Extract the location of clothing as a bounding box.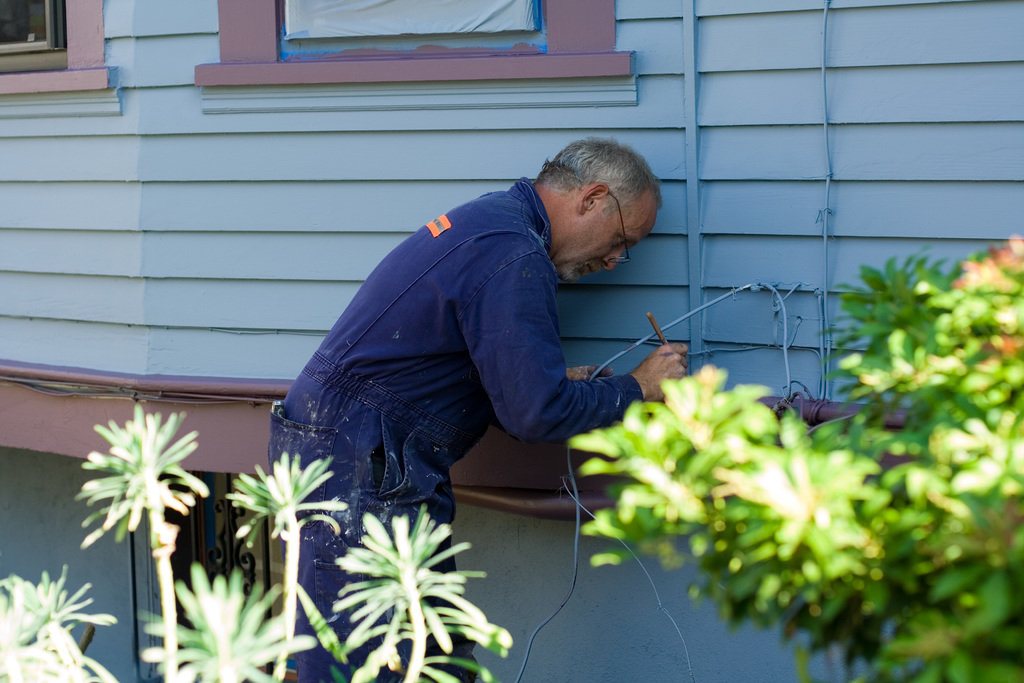
[261, 171, 644, 682].
